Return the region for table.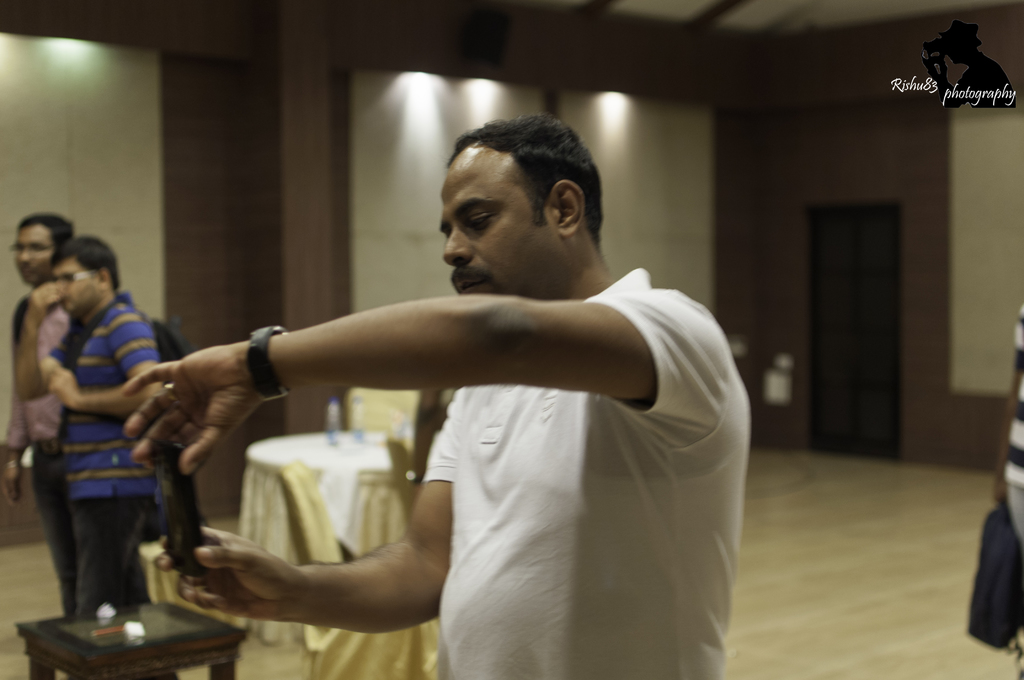
box(5, 594, 260, 674).
